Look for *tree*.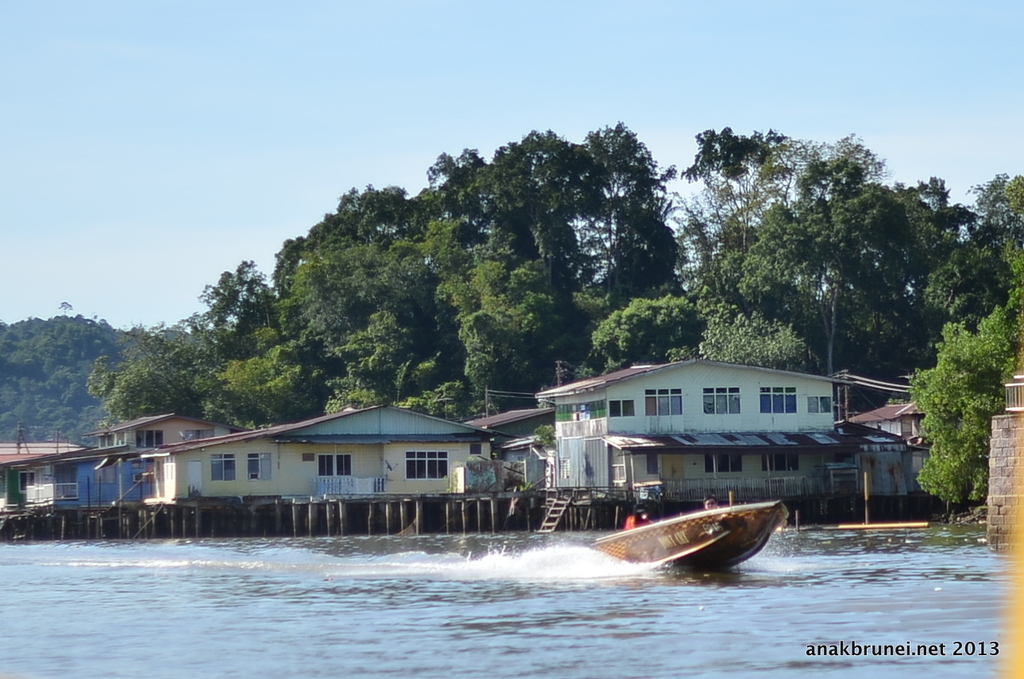
Found: pyautogui.locateOnScreen(902, 303, 1023, 496).
